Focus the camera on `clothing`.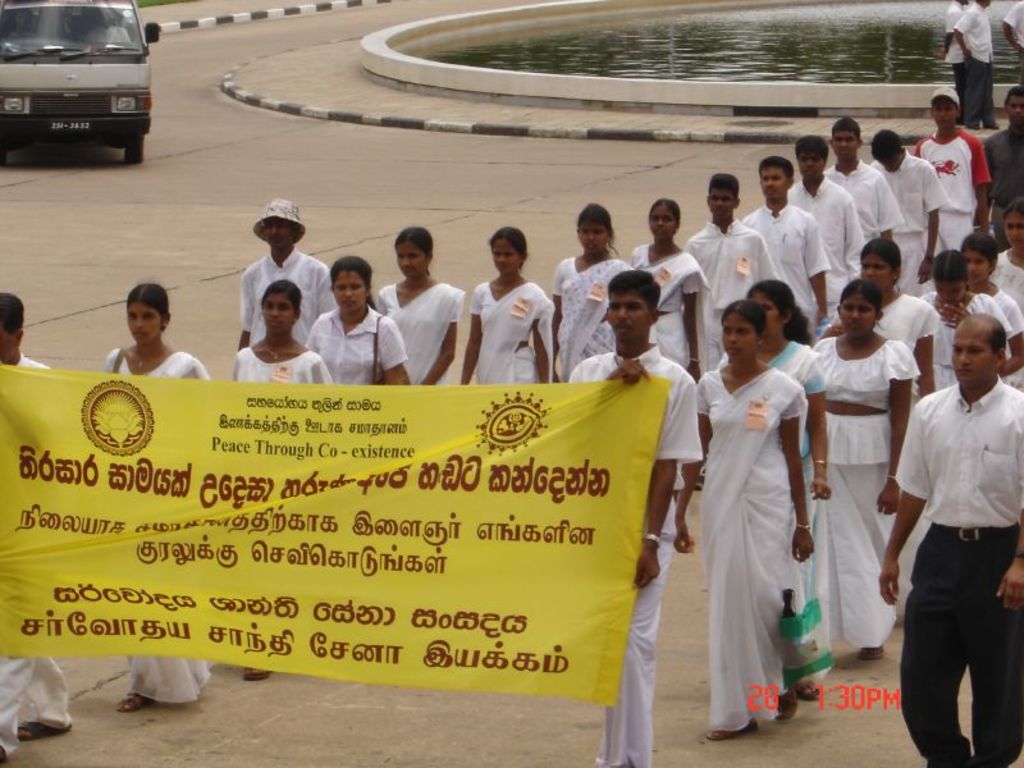
Focus region: <bbox>986, 285, 1023, 338</bbox>.
